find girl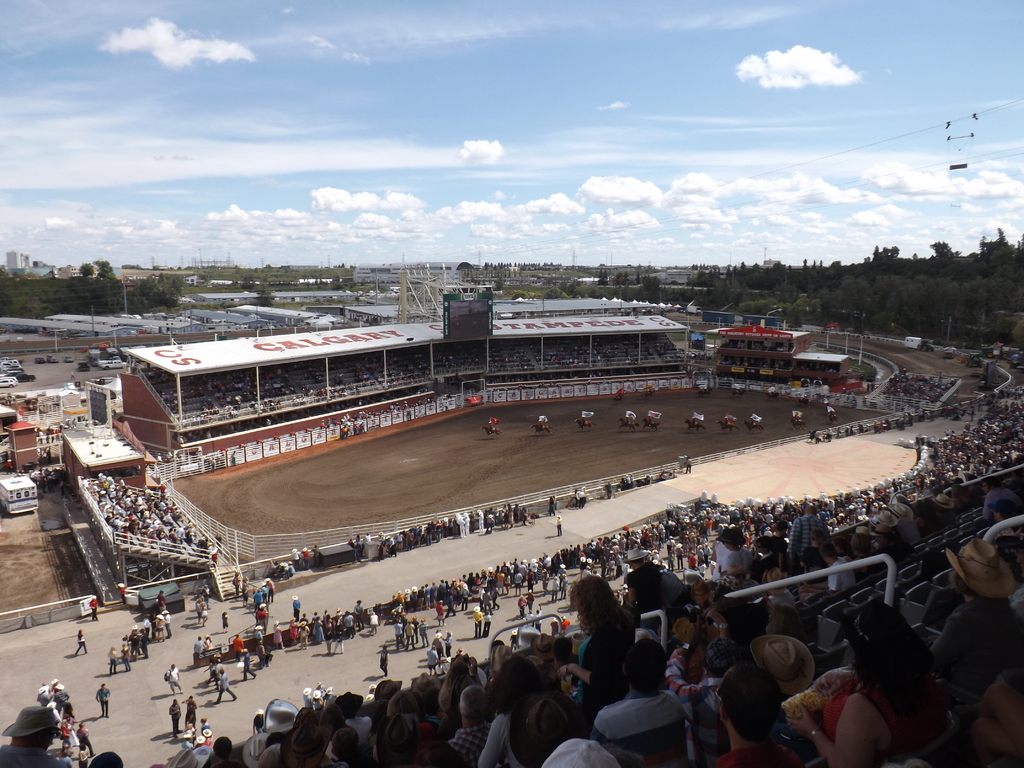
box(783, 600, 950, 767)
